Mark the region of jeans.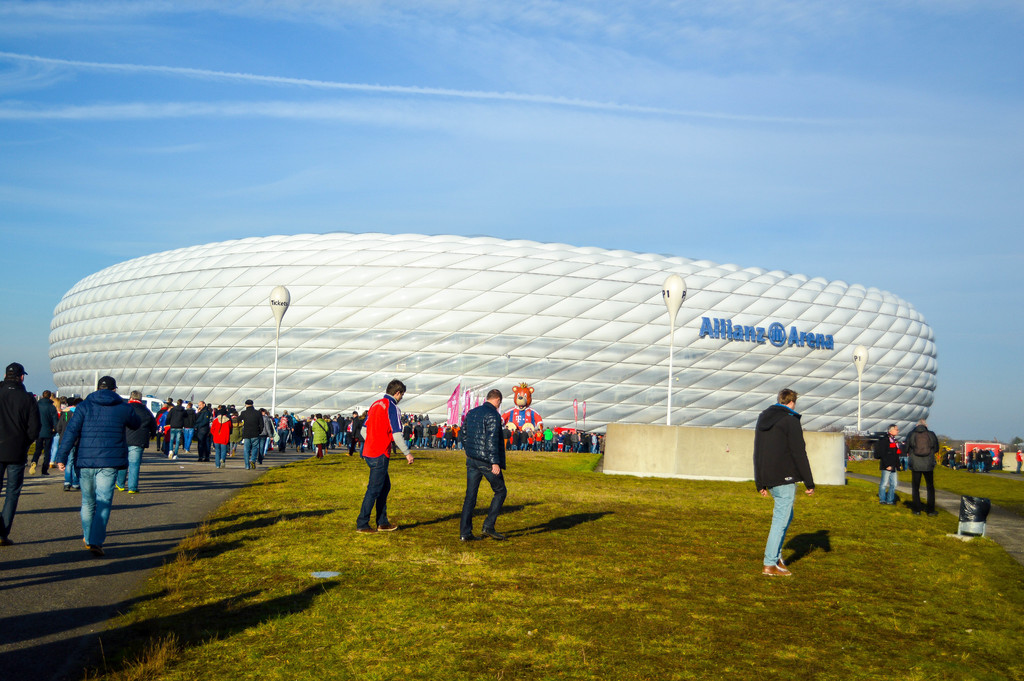
Region: <bbox>545, 439, 549, 449</bbox>.
